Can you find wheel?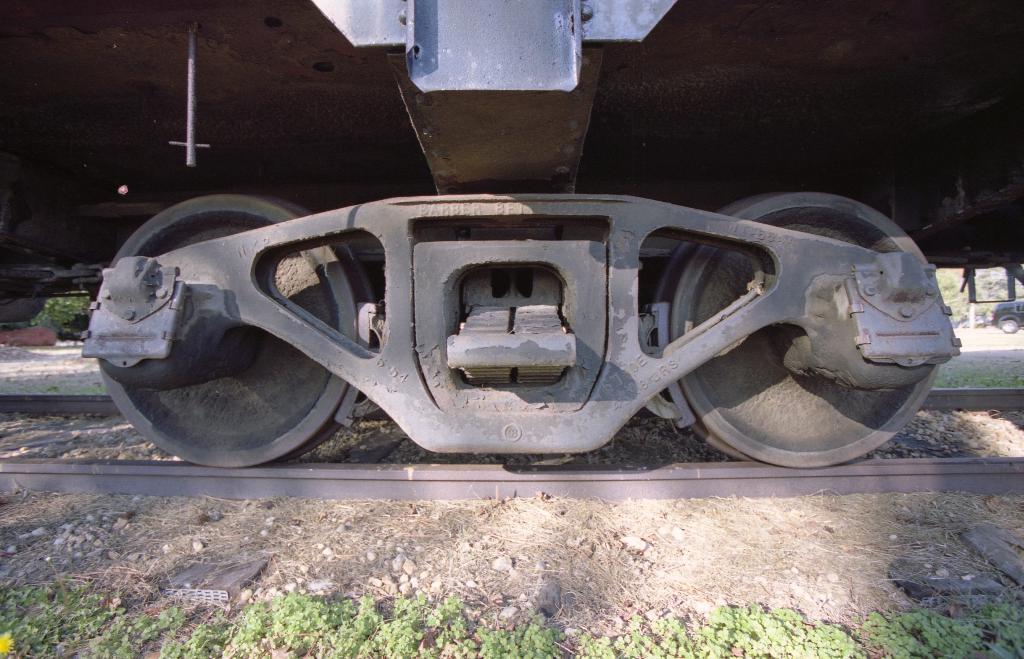
Yes, bounding box: {"left": 1000, "top": 317, "right": 1017, "bottom": 333}.
